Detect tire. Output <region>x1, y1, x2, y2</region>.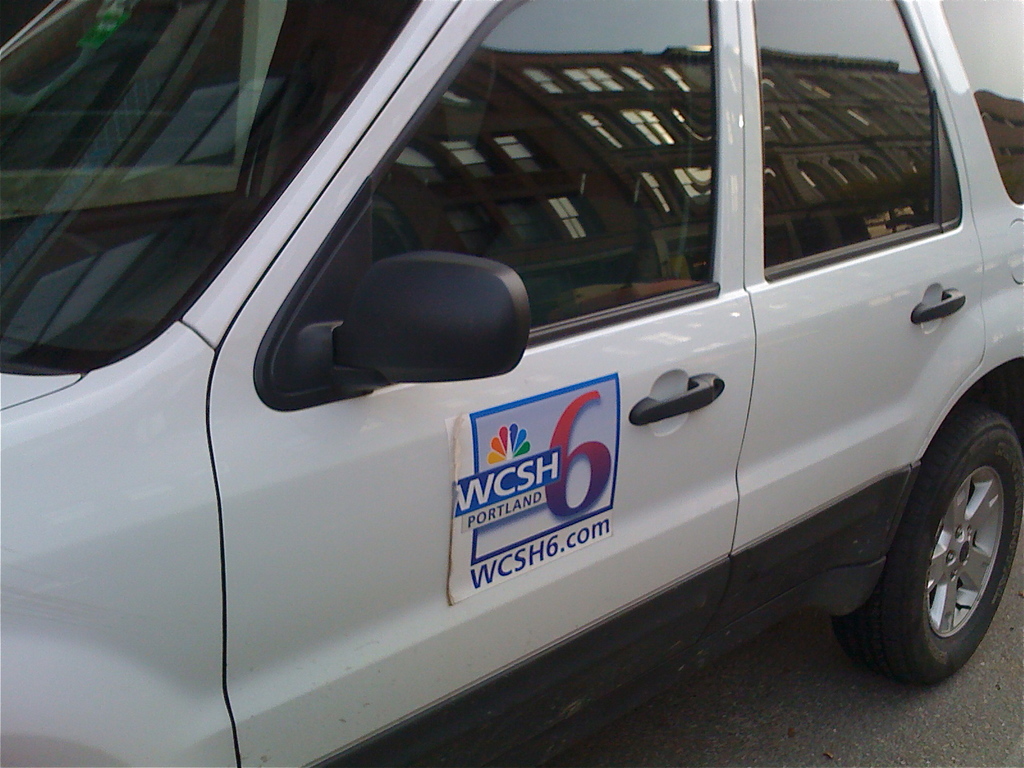
<region>835, 406, 1023, 685</region>.
